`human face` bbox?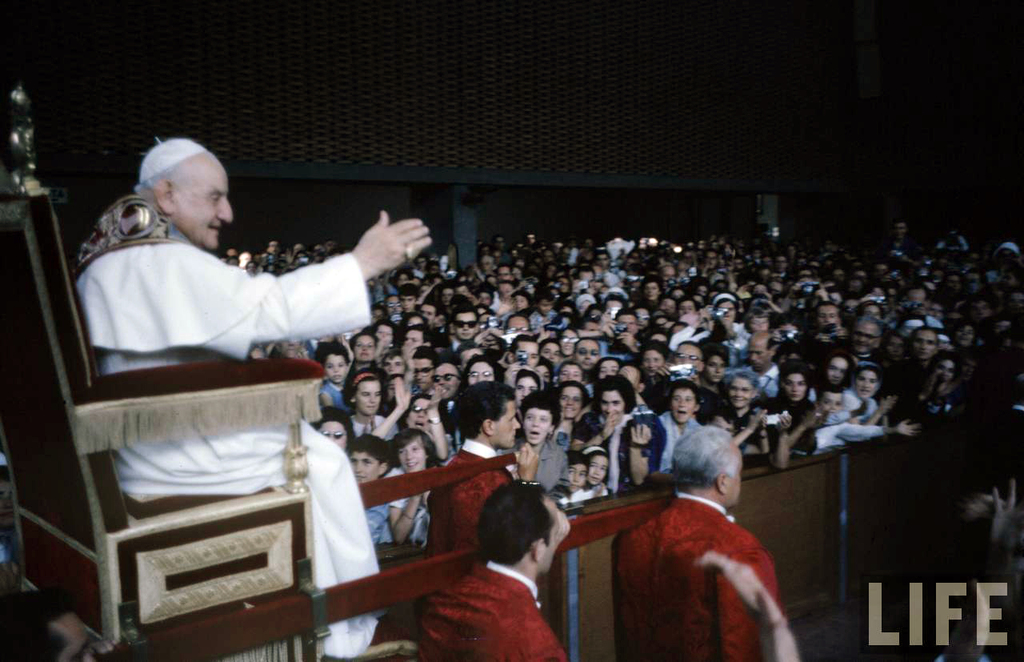
l=651, t=333, r=674, b=347
